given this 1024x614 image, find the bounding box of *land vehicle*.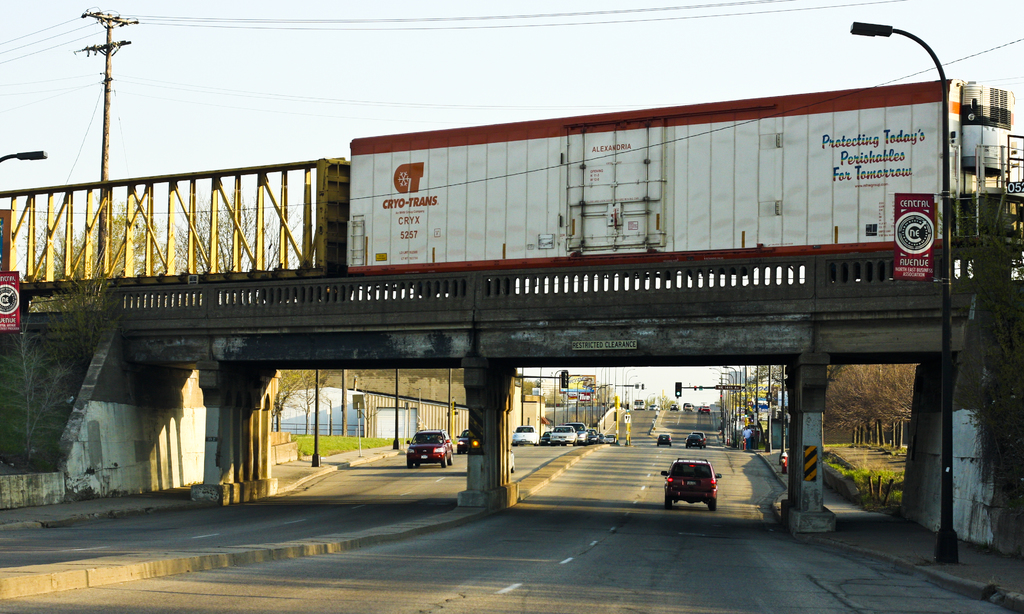
672 456 734 521.
